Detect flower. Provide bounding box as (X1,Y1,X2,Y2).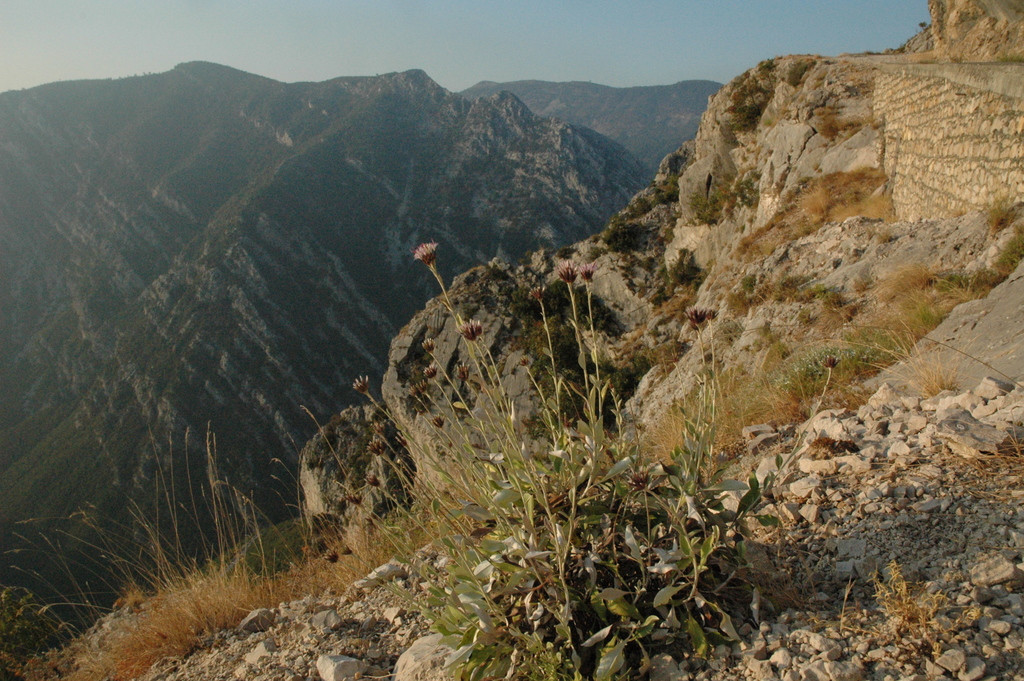
(352,372,373,395).
